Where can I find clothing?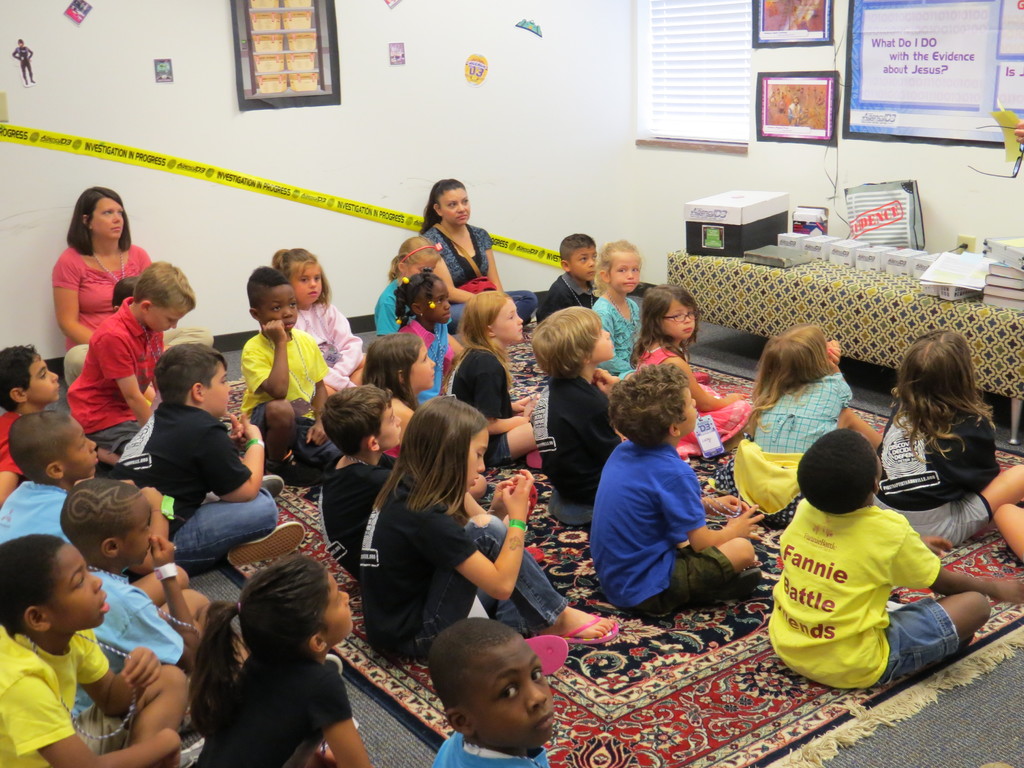
You can find it at <bbox>766, 497, 946, 694</bbox>.
